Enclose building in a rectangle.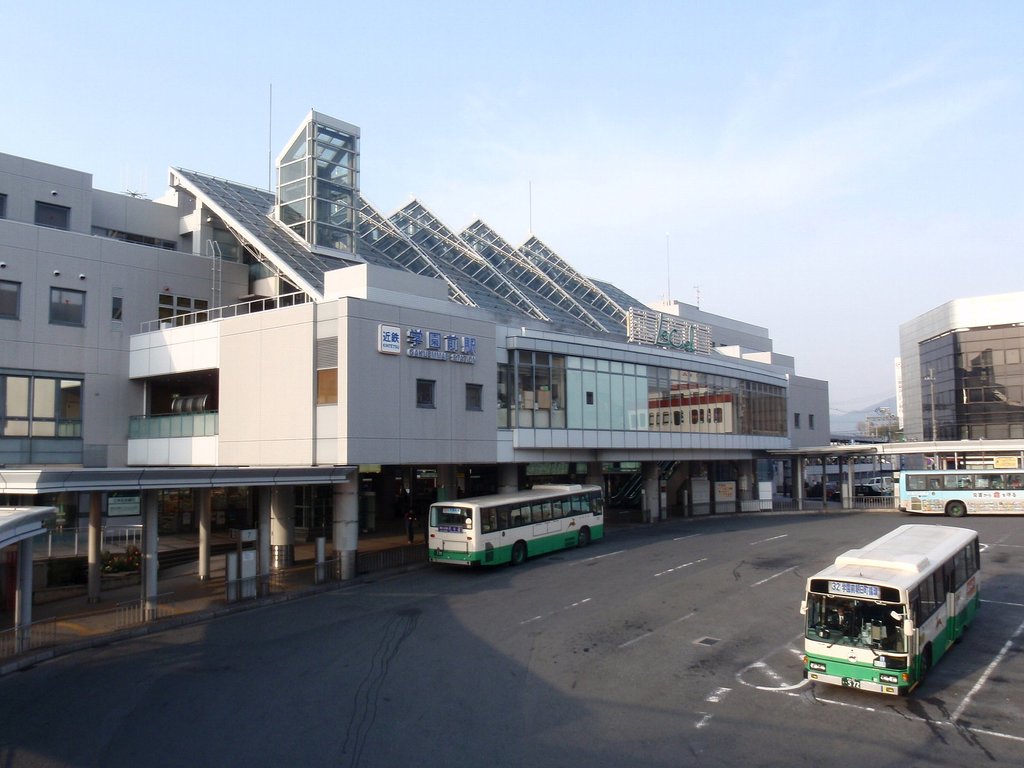
(902,291,1023,470).
